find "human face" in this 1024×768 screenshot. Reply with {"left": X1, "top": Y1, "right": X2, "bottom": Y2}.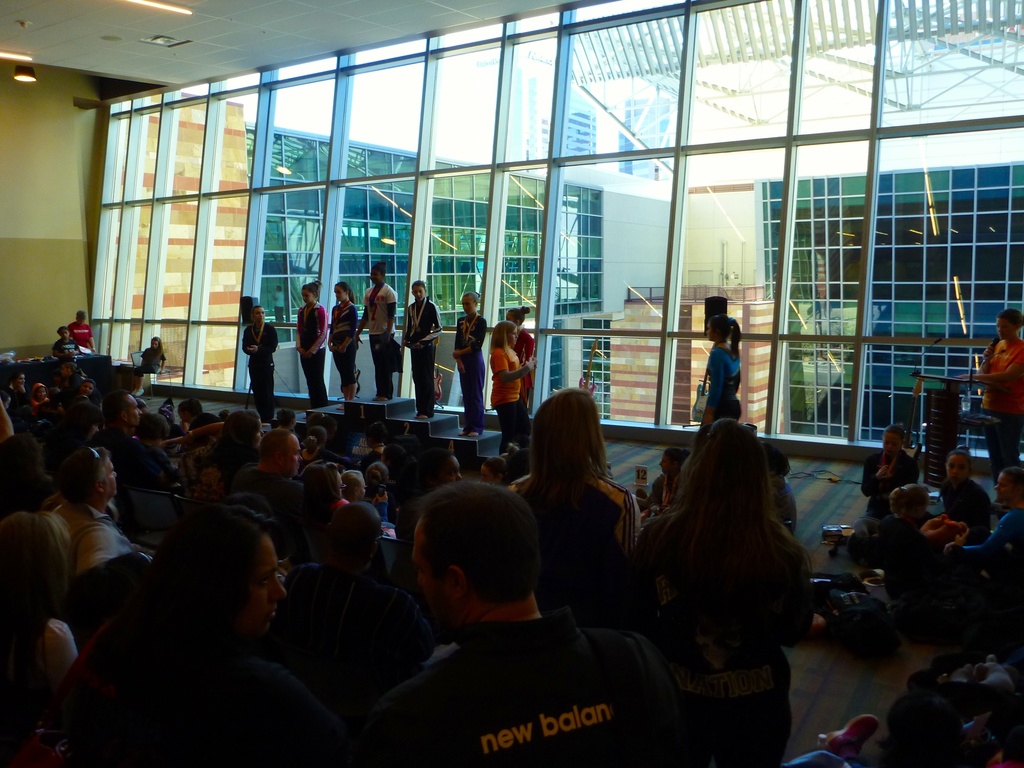
{"left": 255, "top": 307, "right": 266, "bottom": 325}.
